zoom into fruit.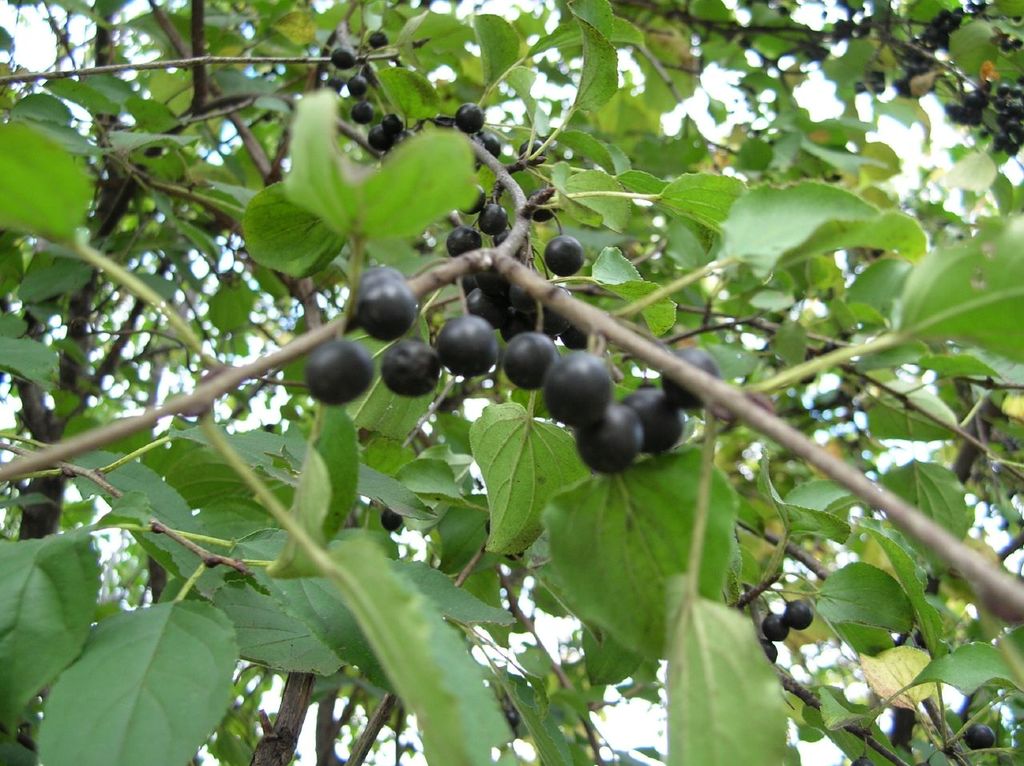
Zoom target: rect(355, 269, 418, 344).
